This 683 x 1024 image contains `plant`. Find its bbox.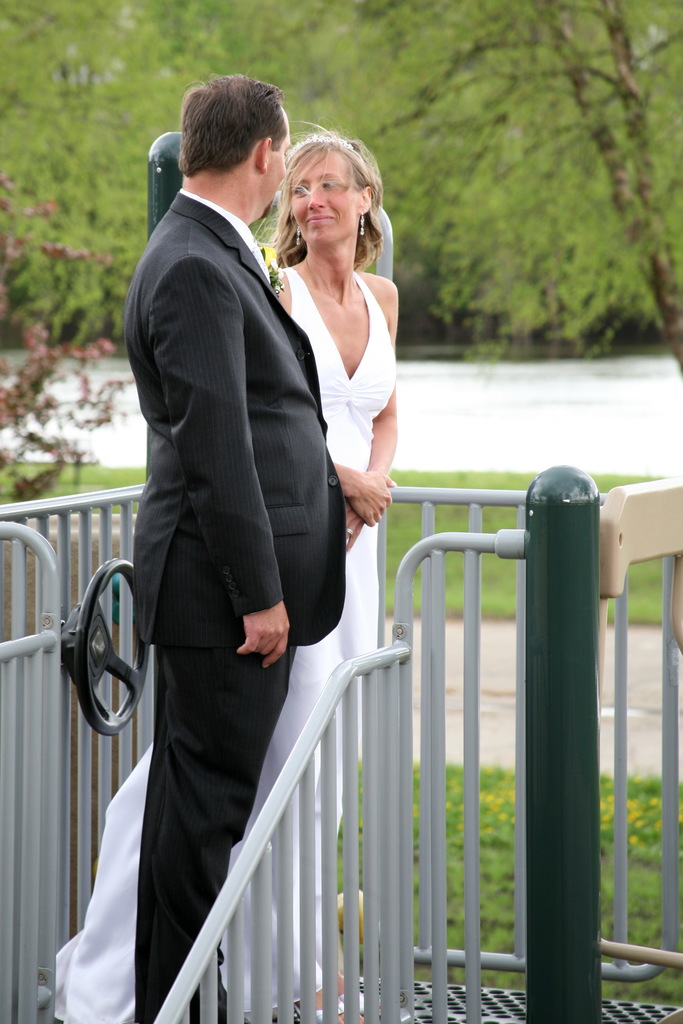
[x1=0, y1=435, x2=144, y2=494].
